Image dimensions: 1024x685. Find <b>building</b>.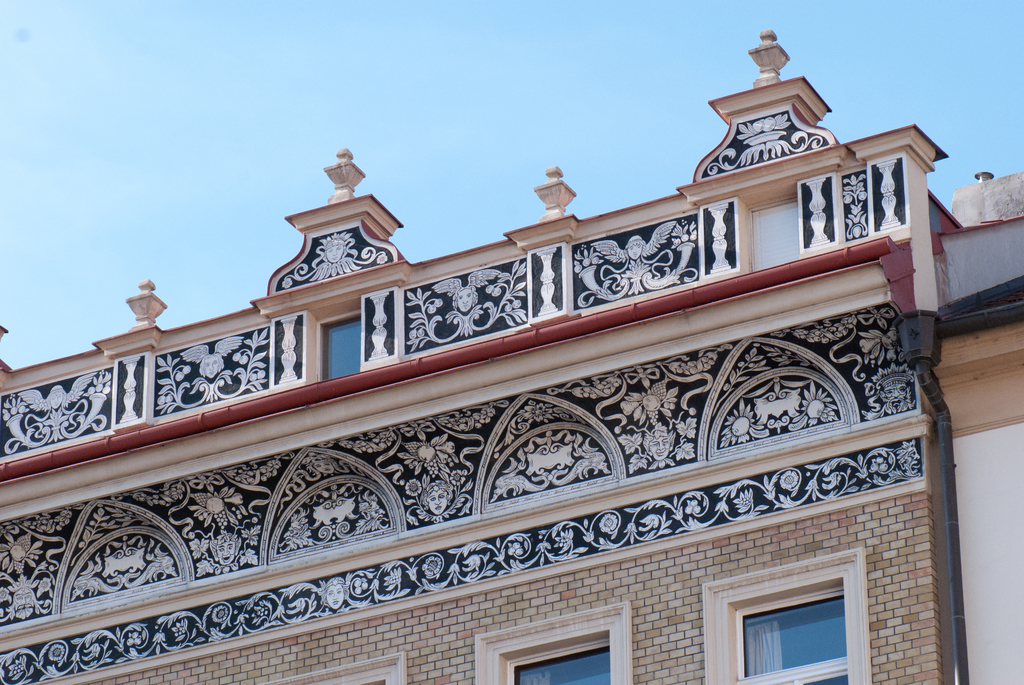
(left=0, top=26, right=1023, bottom=684).
